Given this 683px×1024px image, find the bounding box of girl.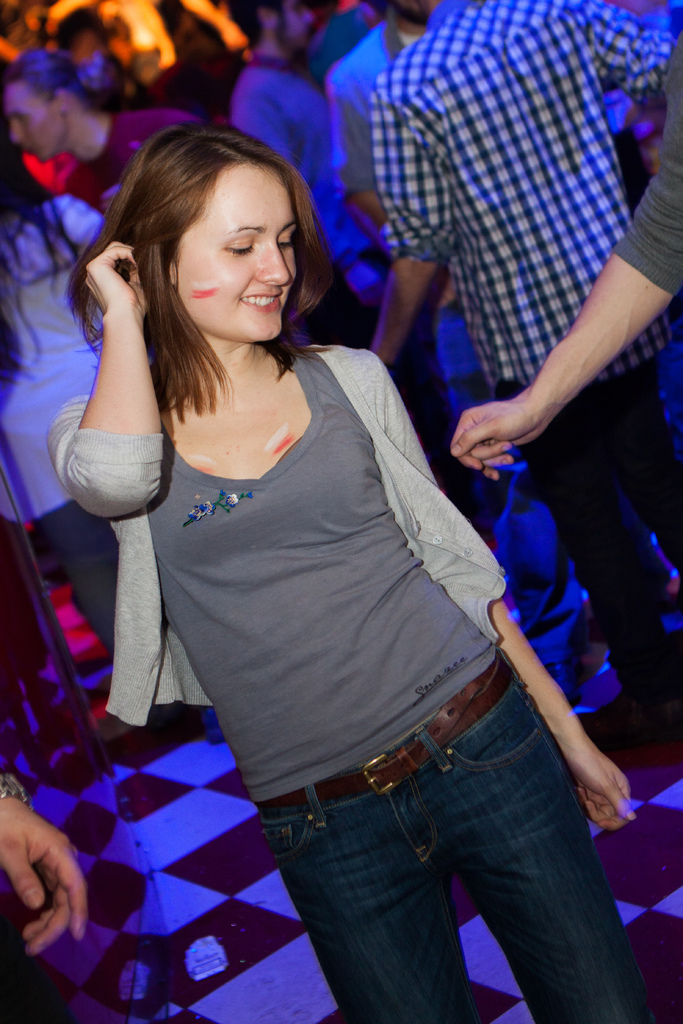
{"x1": 52, "y1": 132, "x2": 654, "y2": 1023}.
